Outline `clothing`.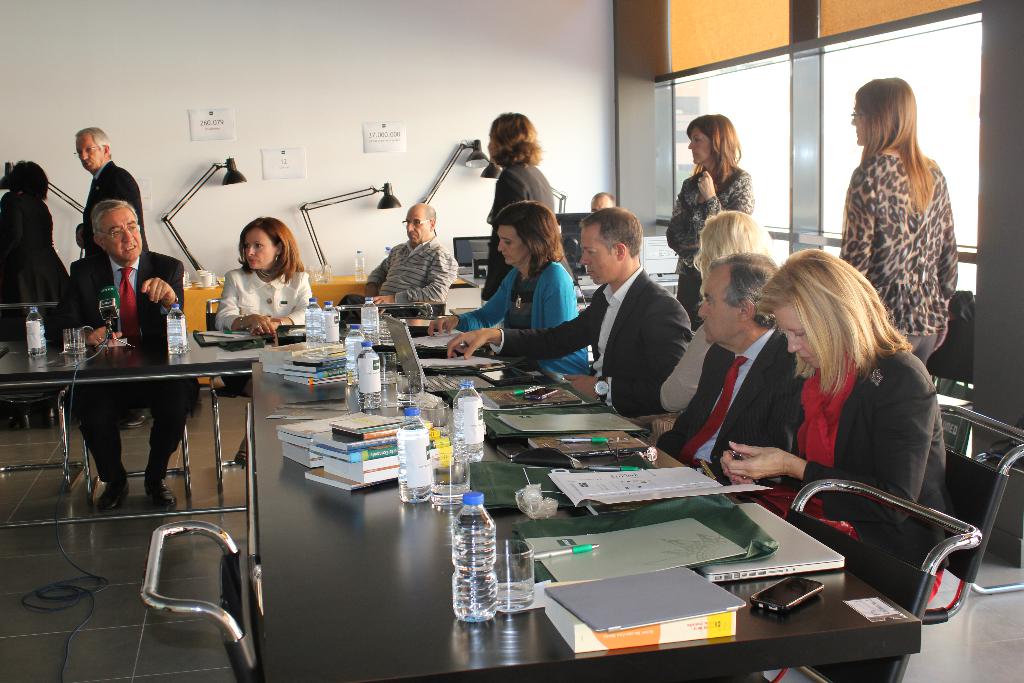
Outline: left=214, top=265, right=312, bottom=395.
